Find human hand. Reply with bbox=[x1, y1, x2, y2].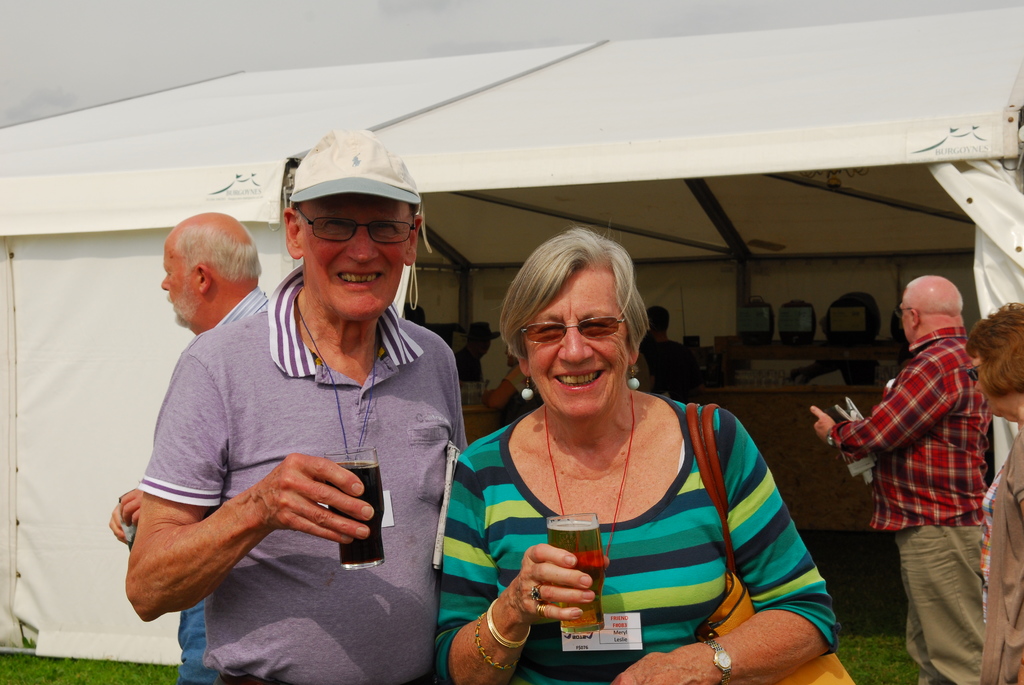
bbox=[104, 509, 128, 546].
